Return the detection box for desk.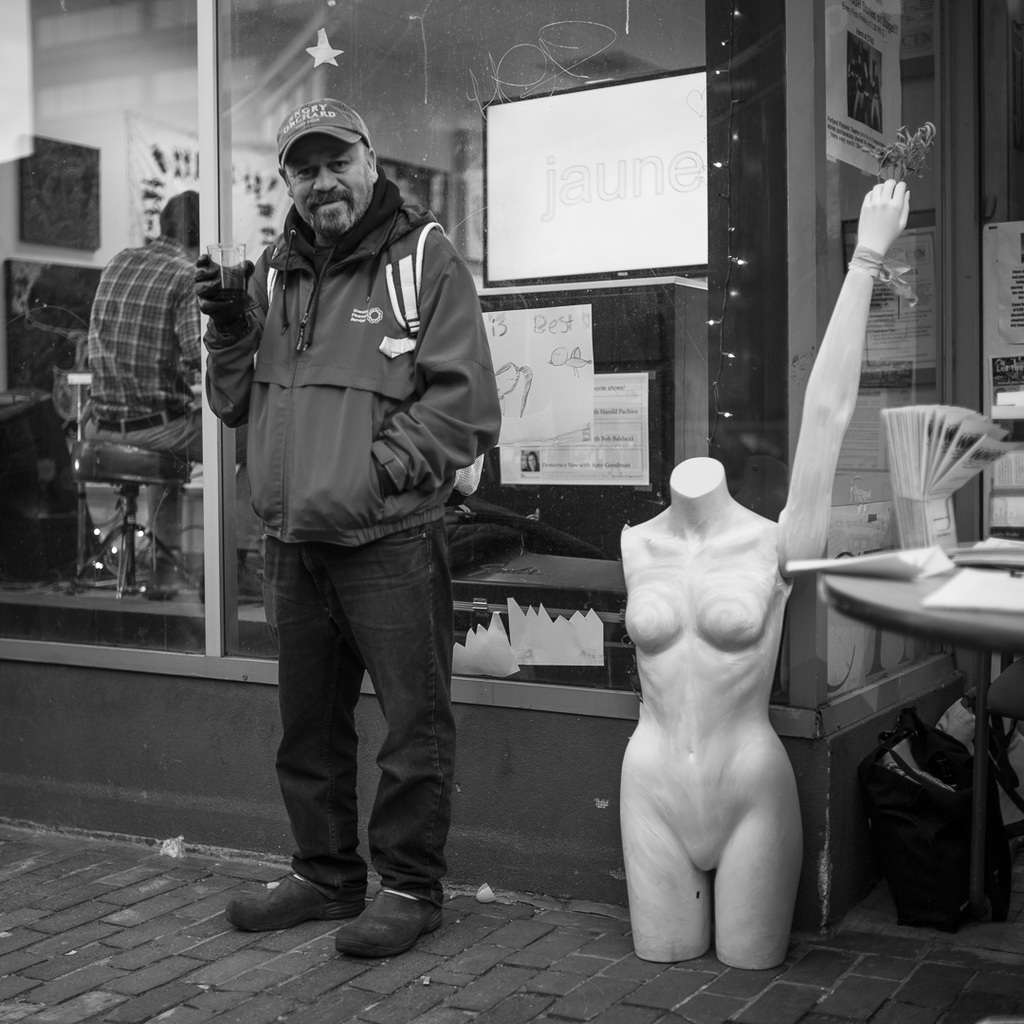
(814, 545, 1023, 936).
